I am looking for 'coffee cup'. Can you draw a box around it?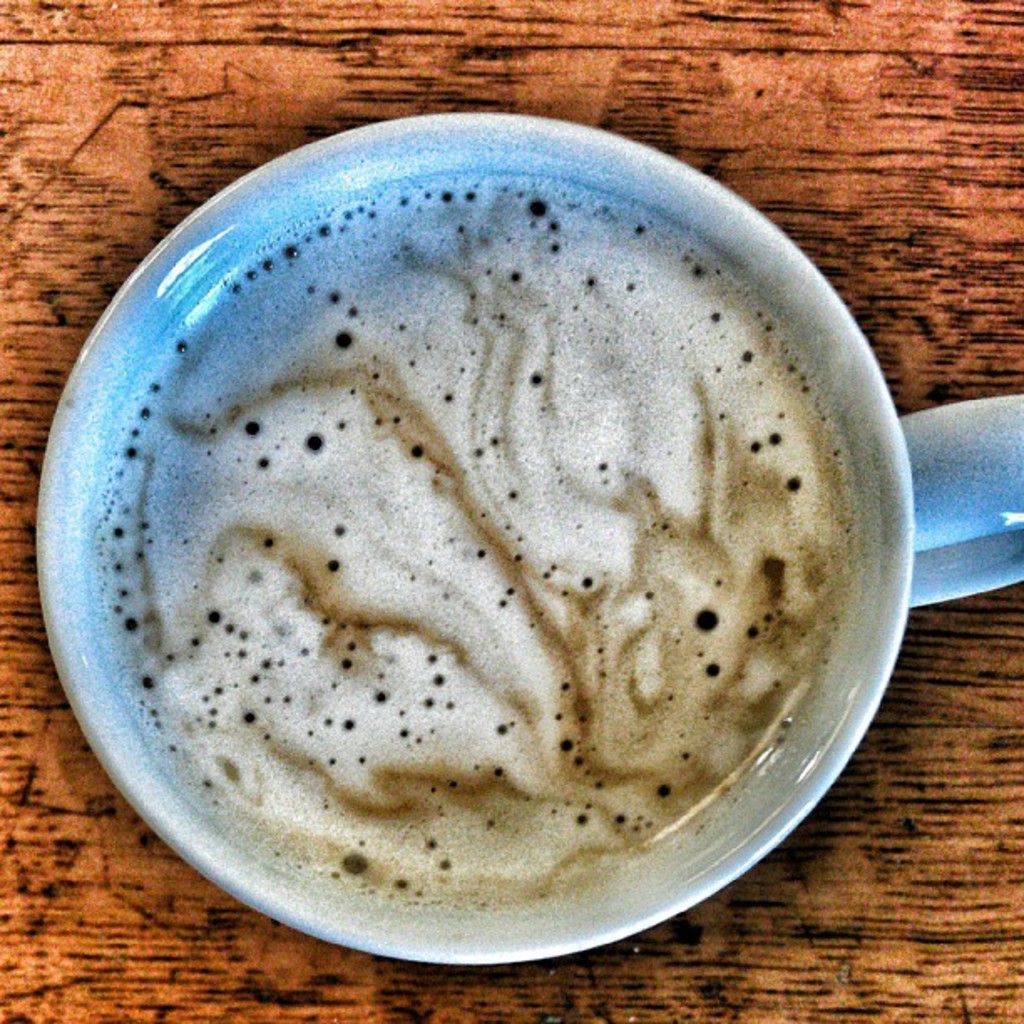
Sure, the bounding box is box=[33, 114, 1022, 967].
